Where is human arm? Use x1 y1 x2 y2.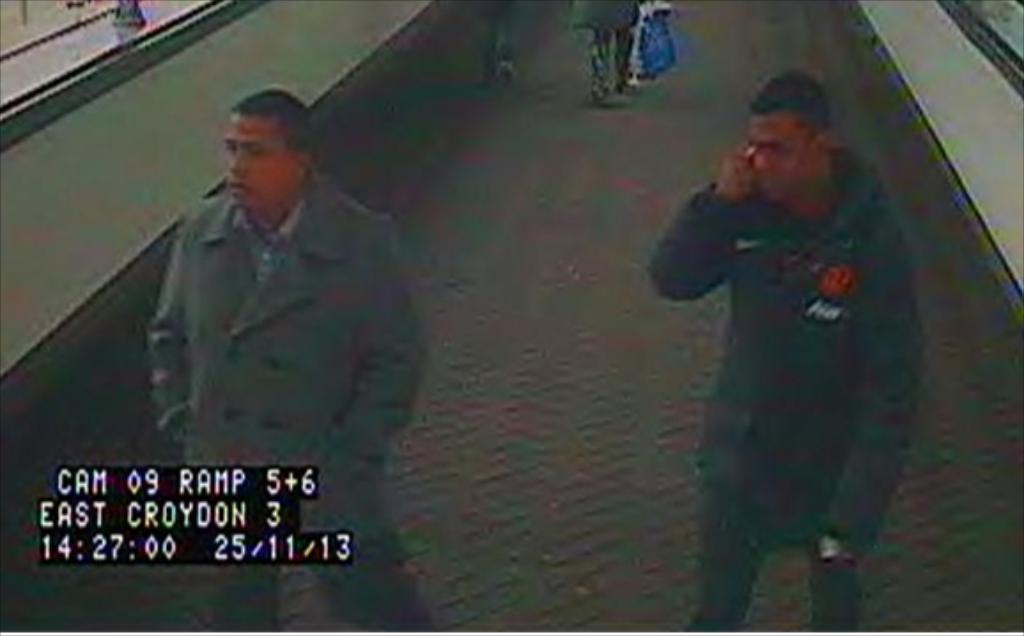
645 143 744 296.
